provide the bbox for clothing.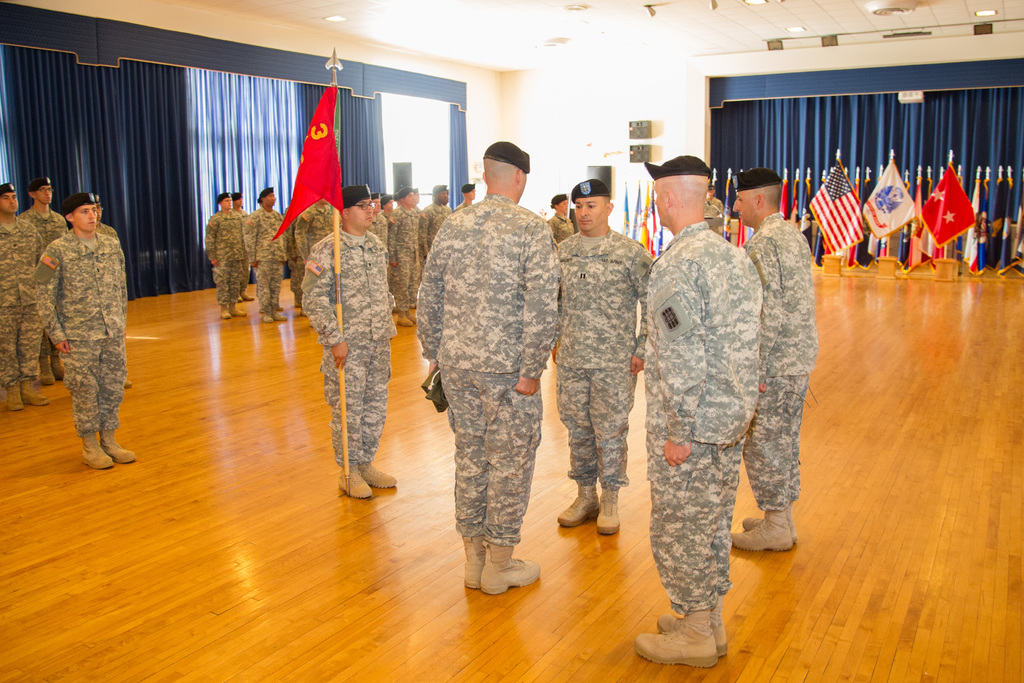
box=[21, 206, 68, 363].
